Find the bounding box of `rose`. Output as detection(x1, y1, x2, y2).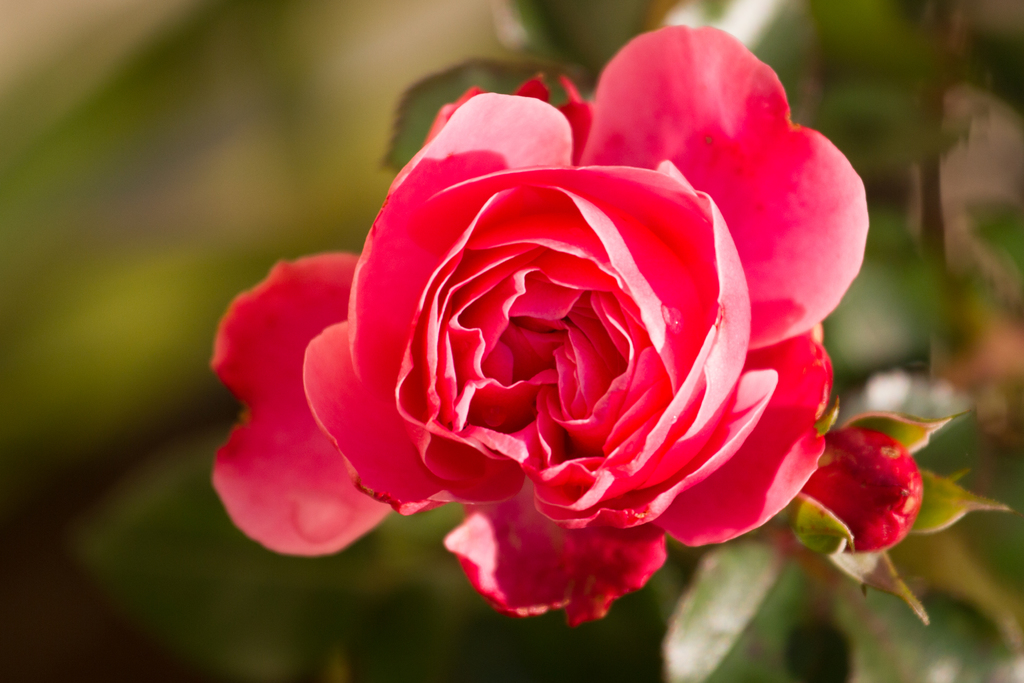
detection(208, 21, 868, 629).
